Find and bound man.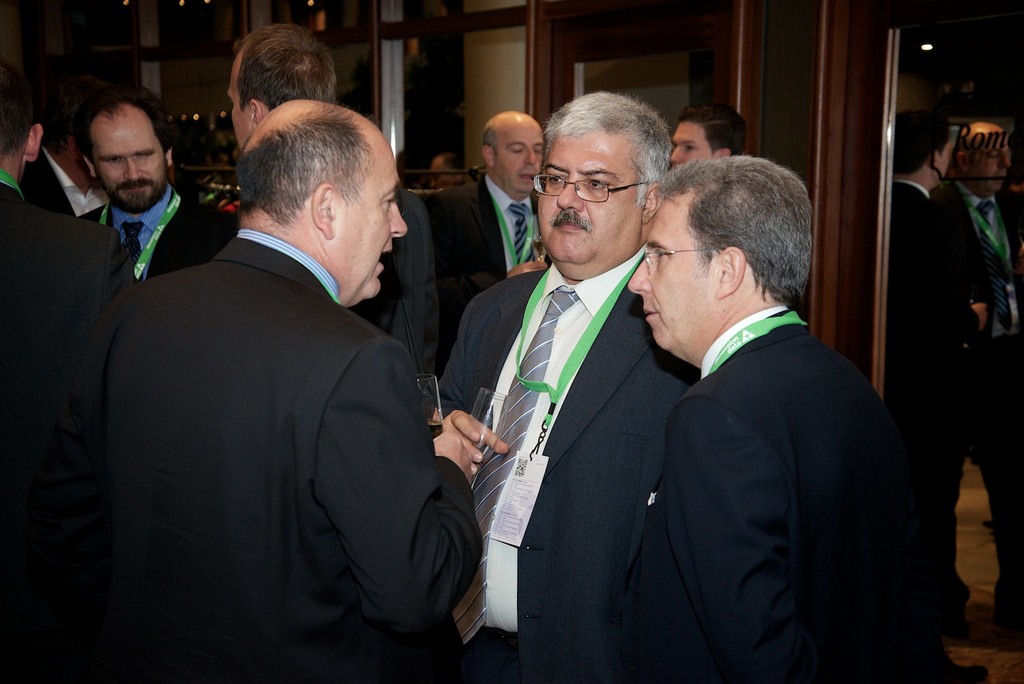
Bound: left=673, top=102, right=742, bottom=191.
